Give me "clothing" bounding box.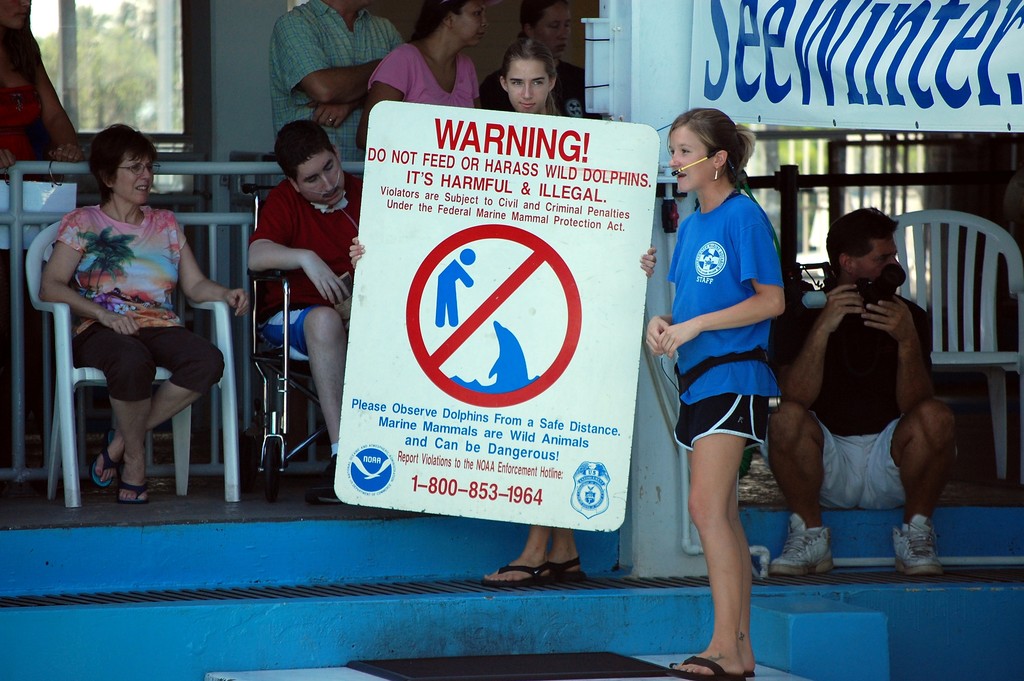
[left=669, top=192, right=782, bottom=450].
